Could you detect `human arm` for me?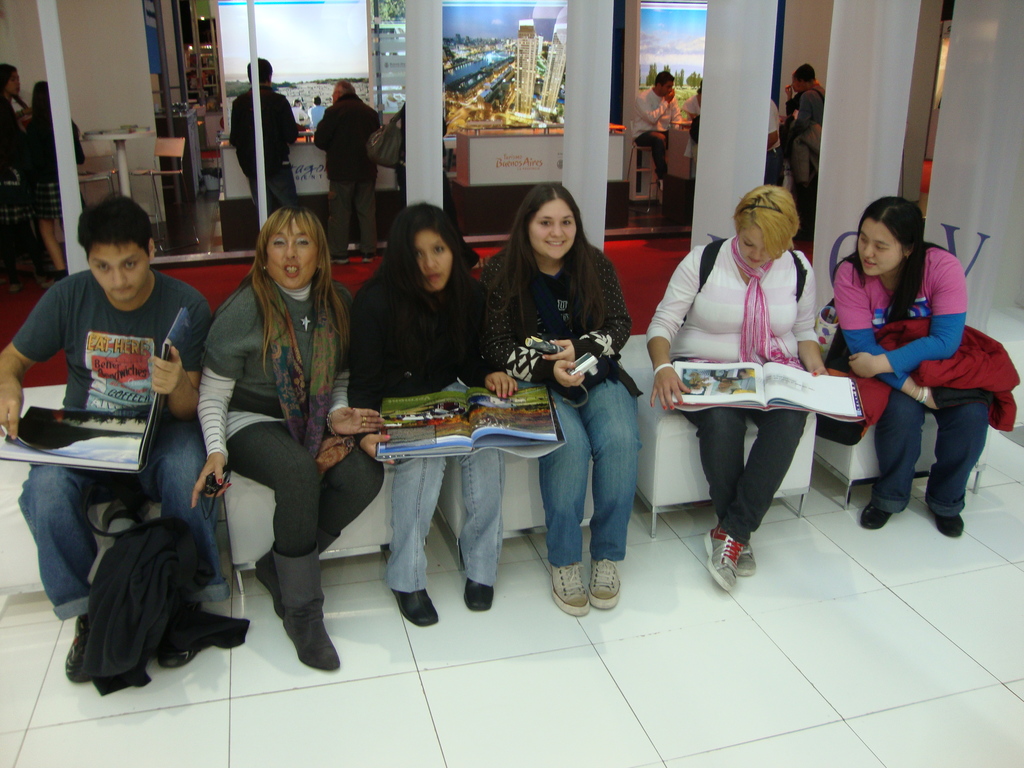
Detection result: 795/252/829/380.
